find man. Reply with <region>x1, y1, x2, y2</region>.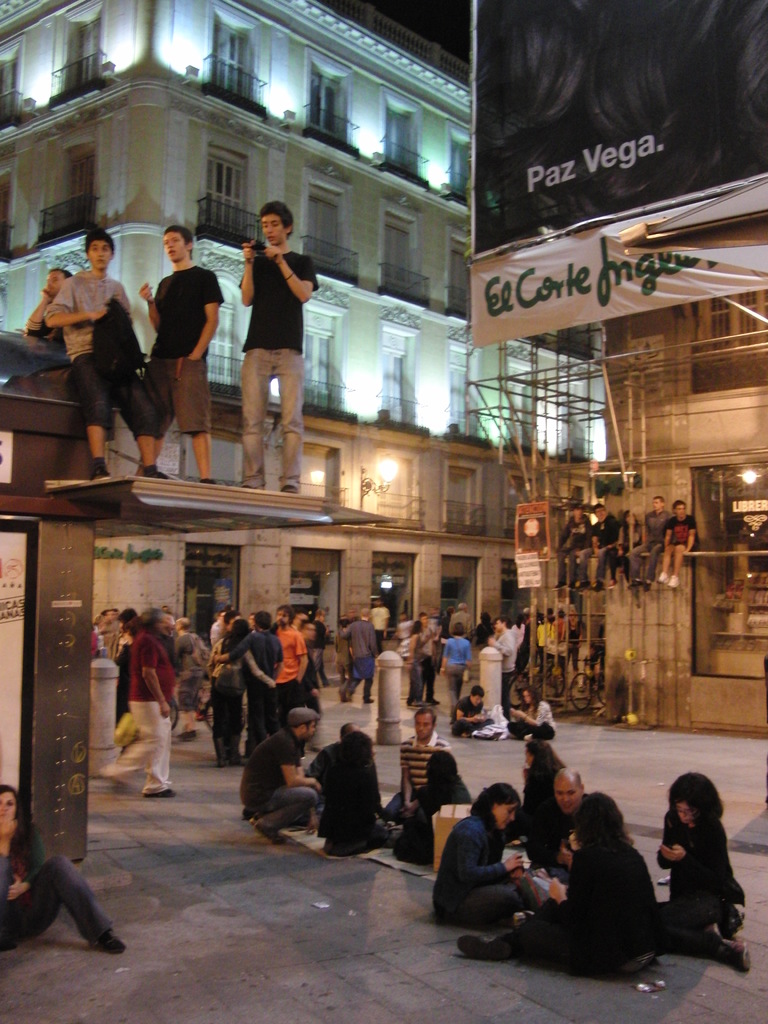
<region>271, 606, 308, 705</region>.
